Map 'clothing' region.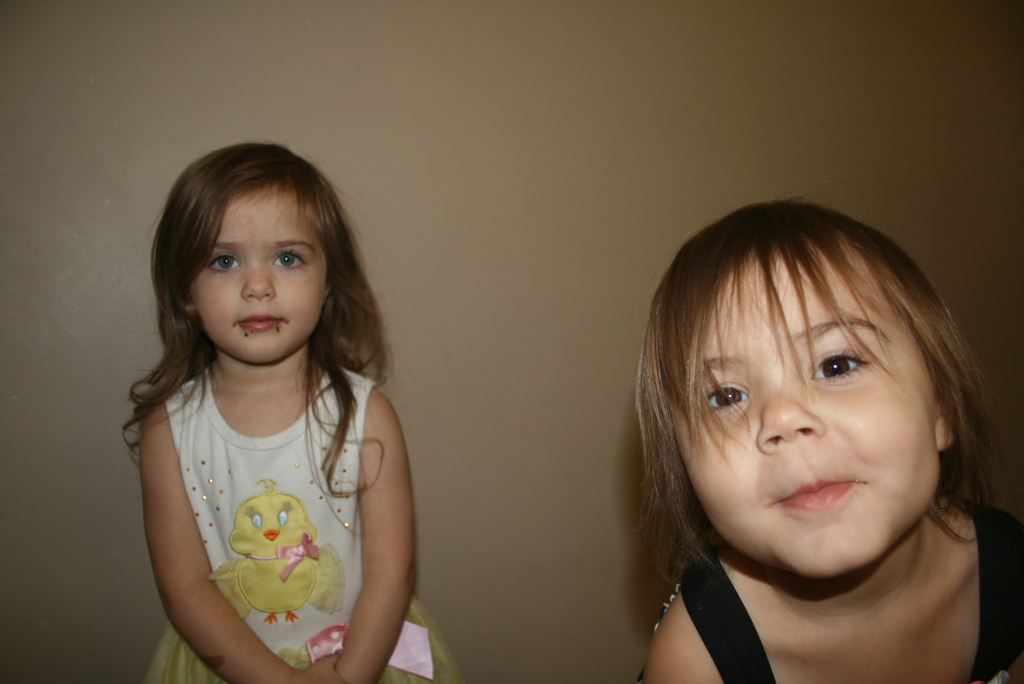
Mapped to (x1=682, y1=489, x2=1023, y2=683).
